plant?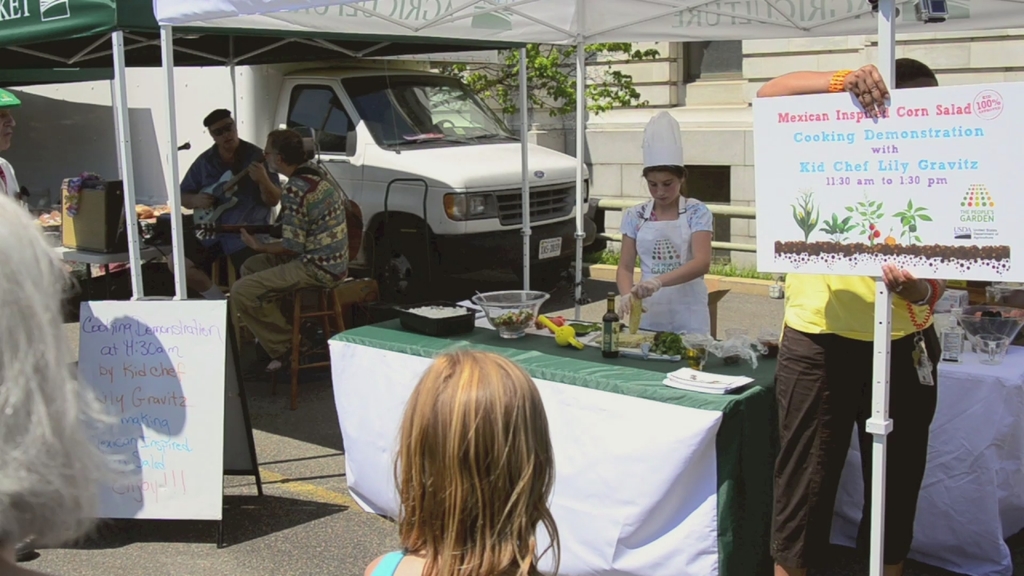
BBox(892, 198, 933, 246)
